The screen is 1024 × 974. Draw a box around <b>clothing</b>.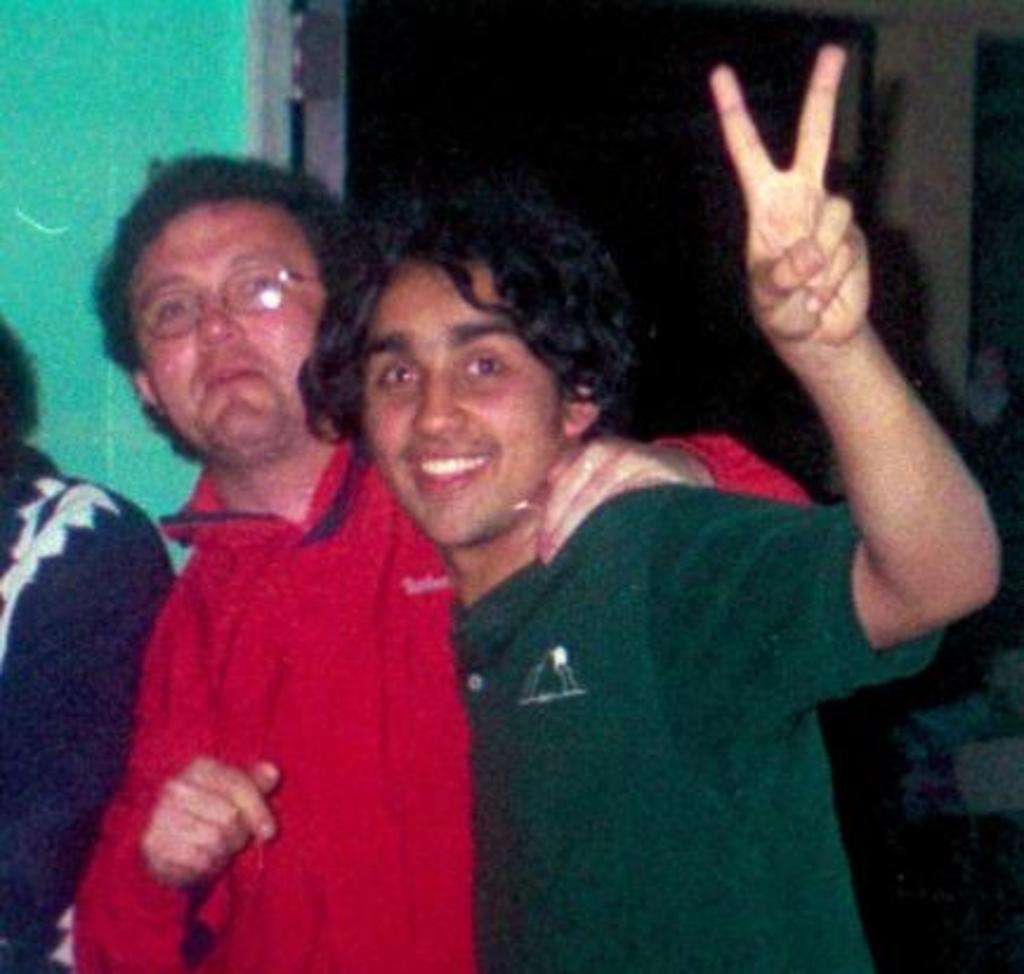
(451,476,946,972).
